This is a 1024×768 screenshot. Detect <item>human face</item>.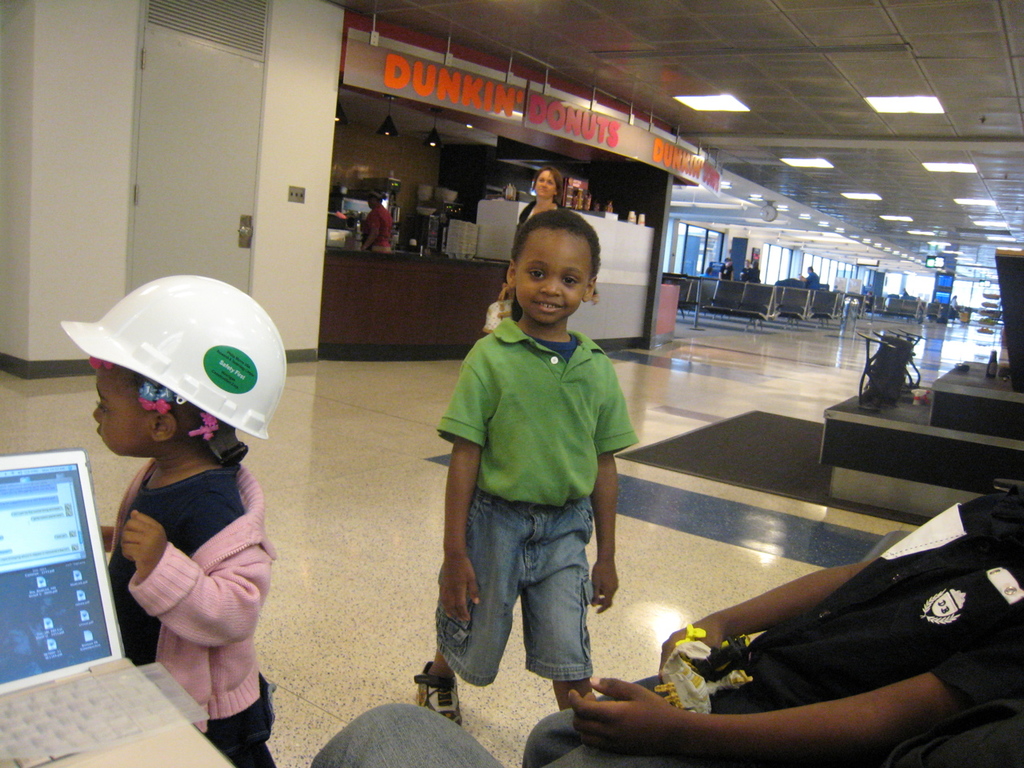
(left=535, top=170, right=558, bottom=198).
